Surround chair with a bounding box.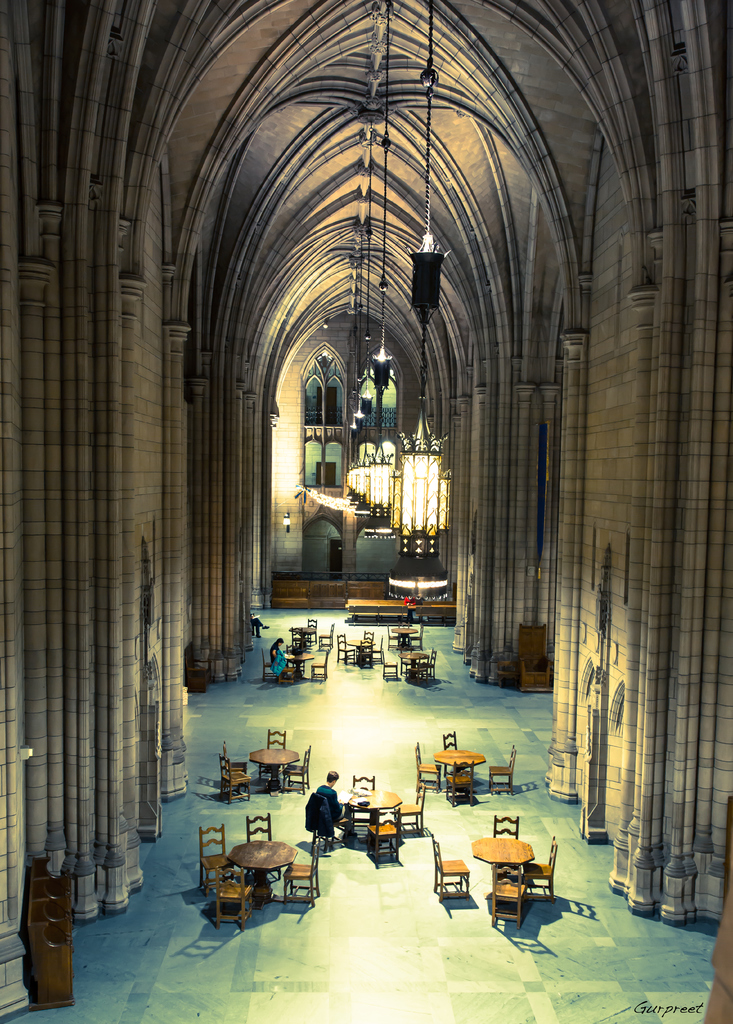
<region>494, 814, 516, 836</region>.
